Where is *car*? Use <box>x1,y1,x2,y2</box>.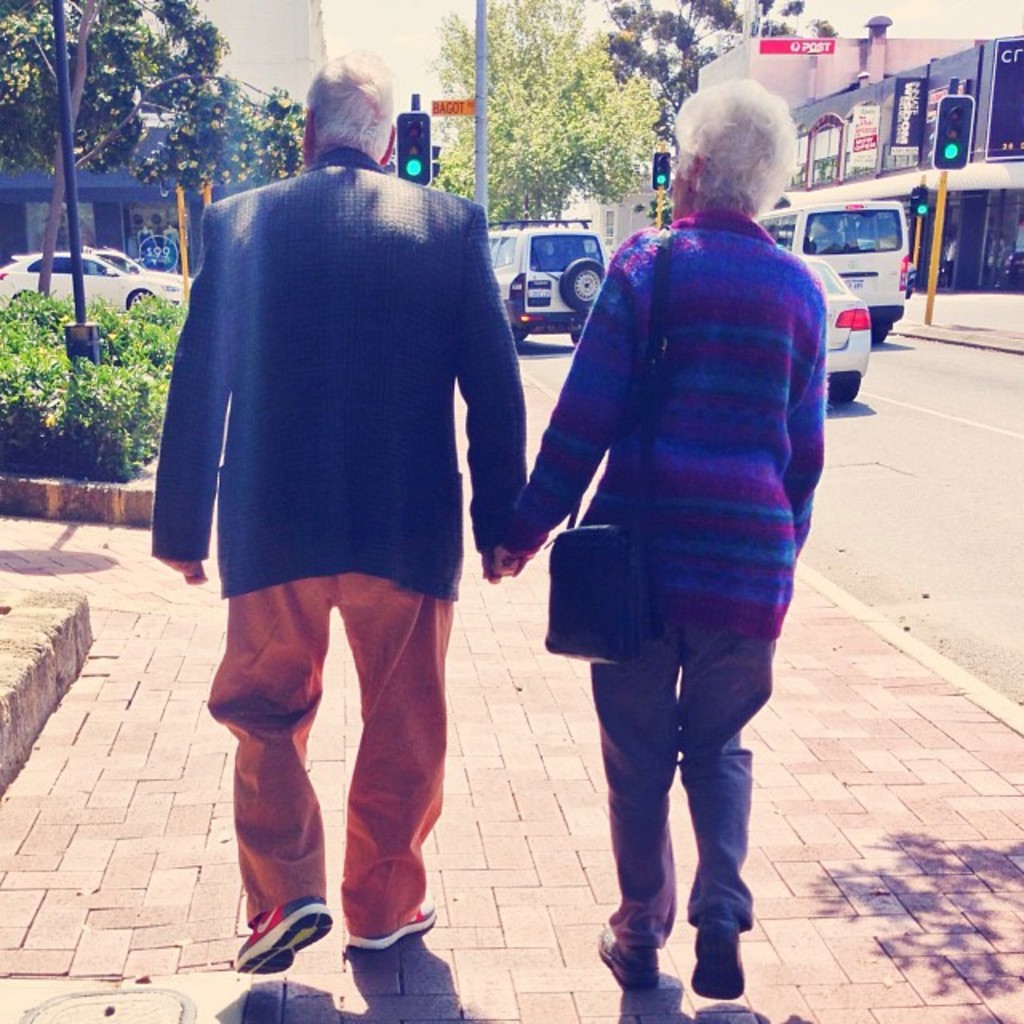
<box>478,214,610,341</box>.
